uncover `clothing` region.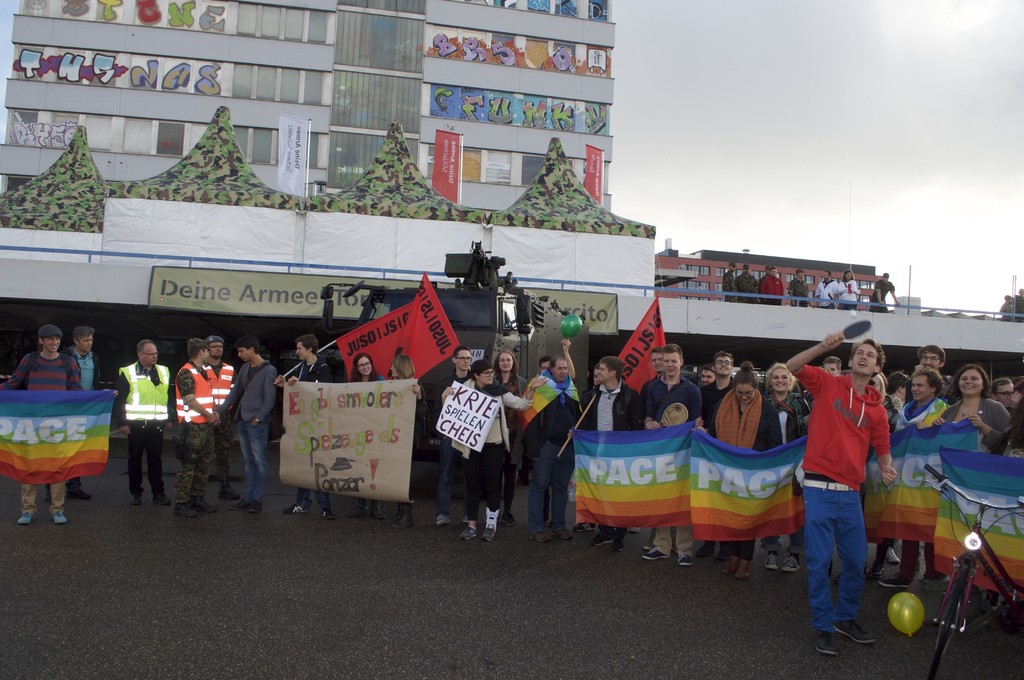
Uncovered: Rect(285, 350, 346, 516).
